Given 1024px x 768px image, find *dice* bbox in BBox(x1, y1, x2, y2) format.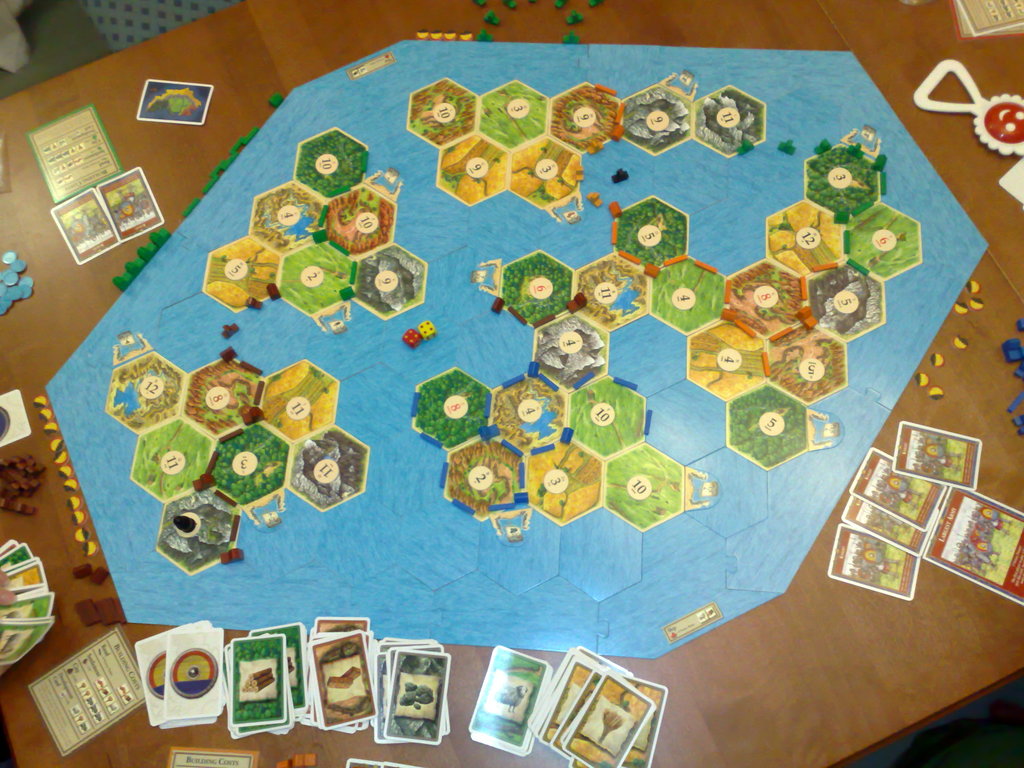
BBox(417, 318, 438, 338).
